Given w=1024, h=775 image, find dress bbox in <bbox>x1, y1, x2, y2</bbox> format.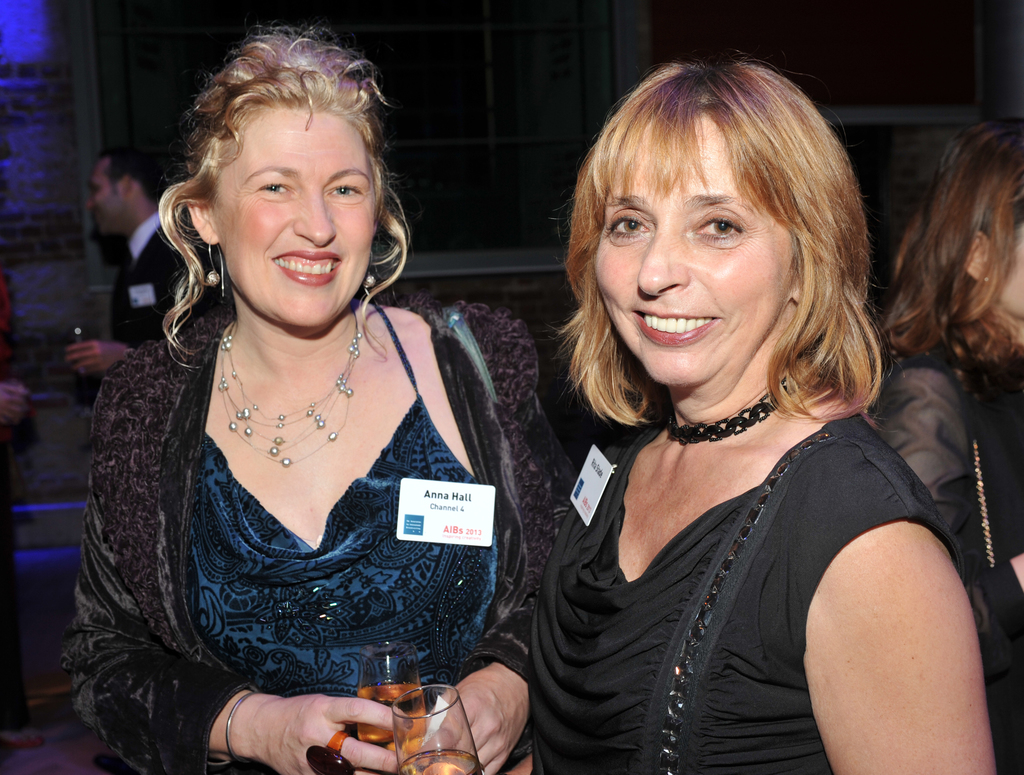
<bbox>63, 287, 578, 774</bbox>.
